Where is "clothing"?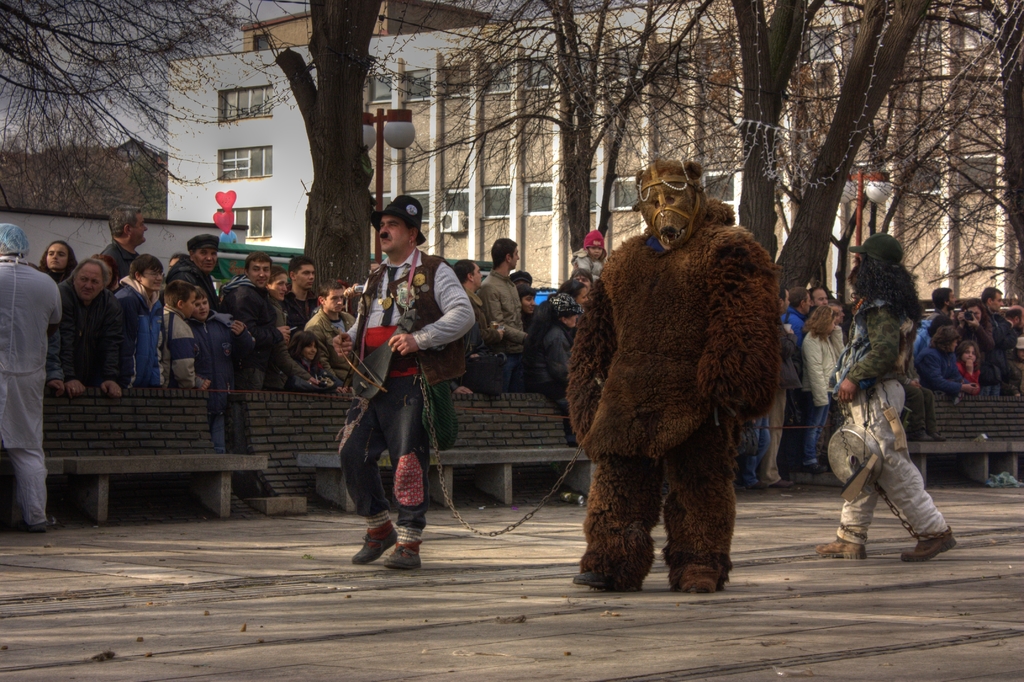
locate(278, 298, 324, 389).
